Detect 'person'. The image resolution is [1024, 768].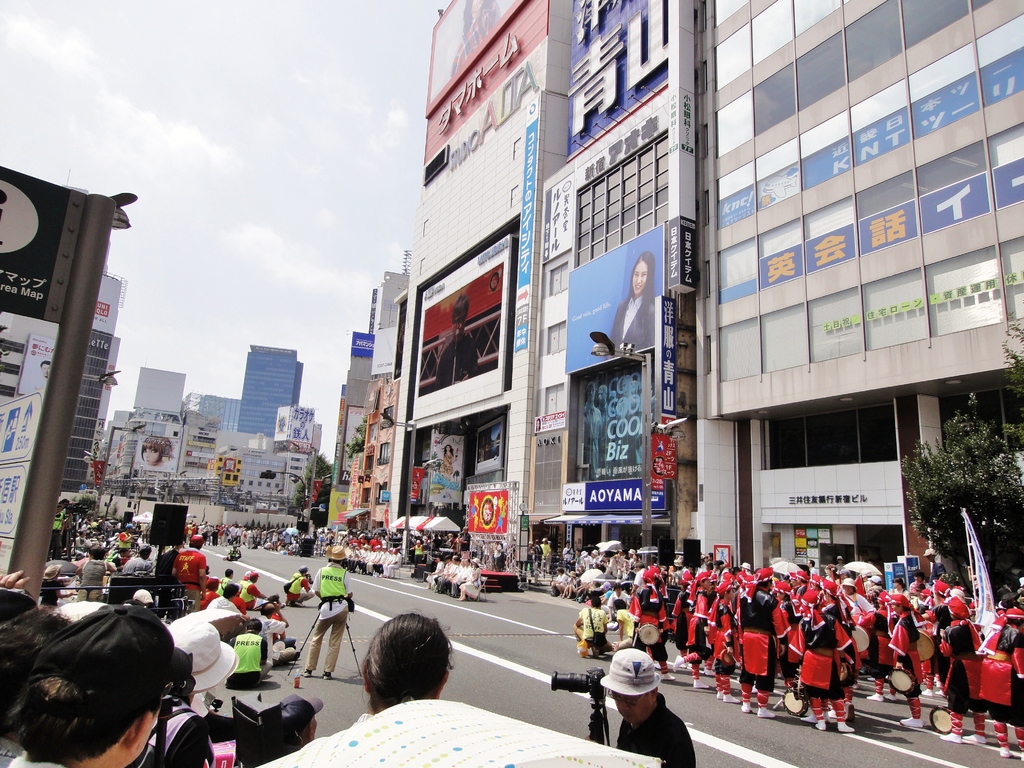
locate(227, 616, 271, 691).
